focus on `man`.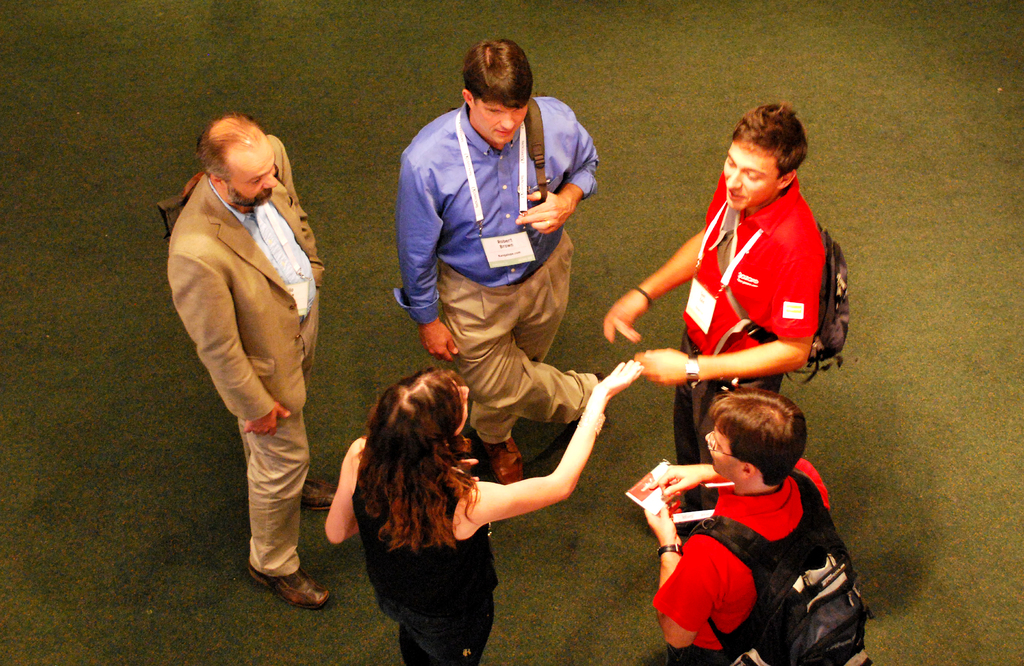
Focused at 631 390 865 665.
